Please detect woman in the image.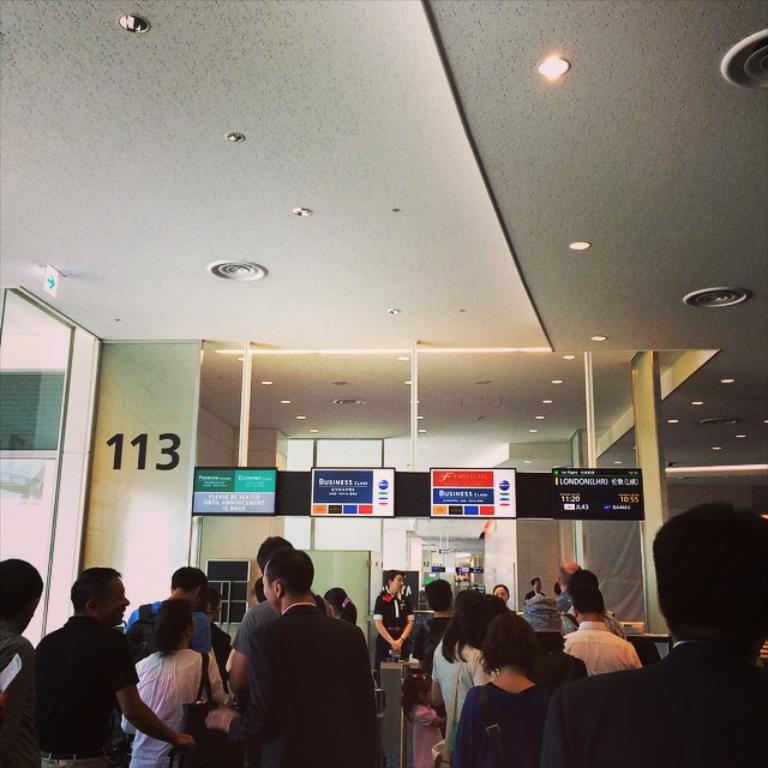
l=124, t=599, r=230, b=767.
